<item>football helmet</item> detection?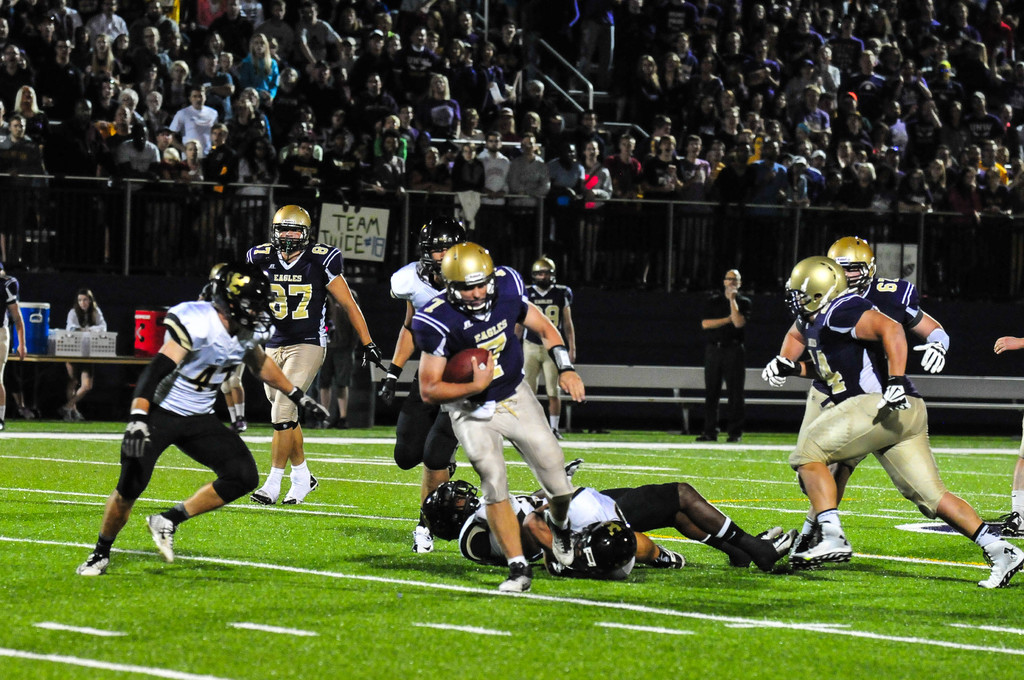
x1=783, y1=265, x2=838, y2=316
